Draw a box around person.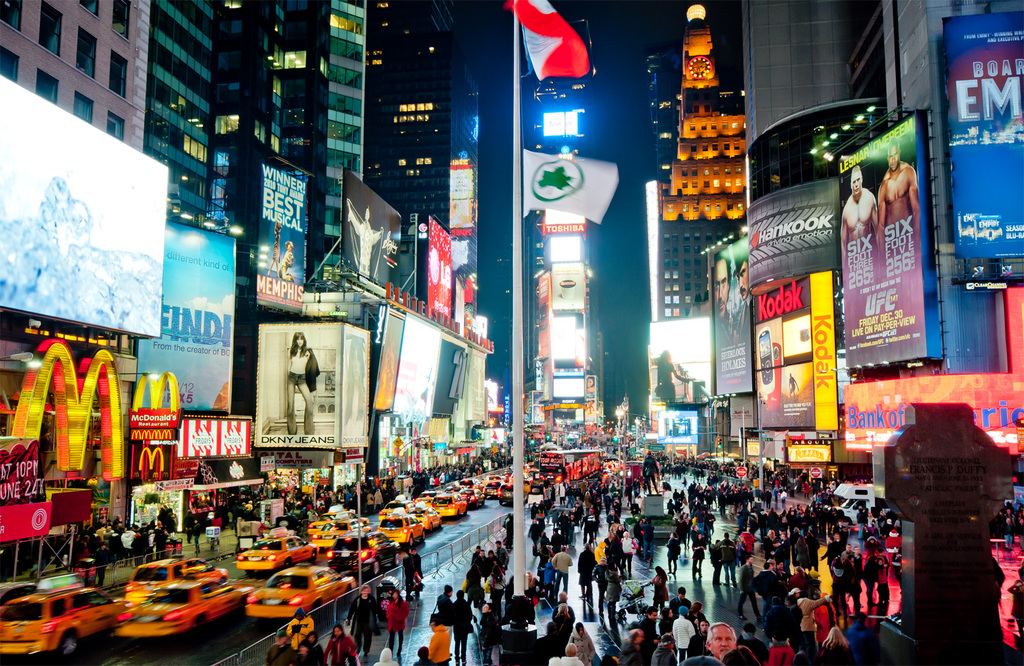
(x1=586, y1=505, x2=602, y2=540).
